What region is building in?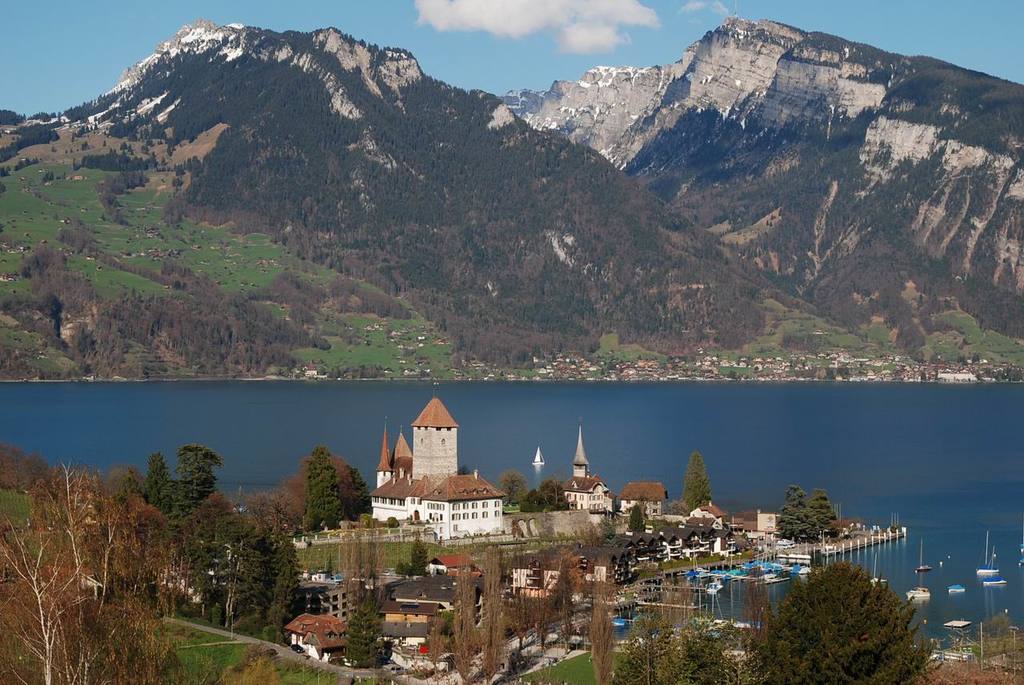
562, 427, 612, 510.
